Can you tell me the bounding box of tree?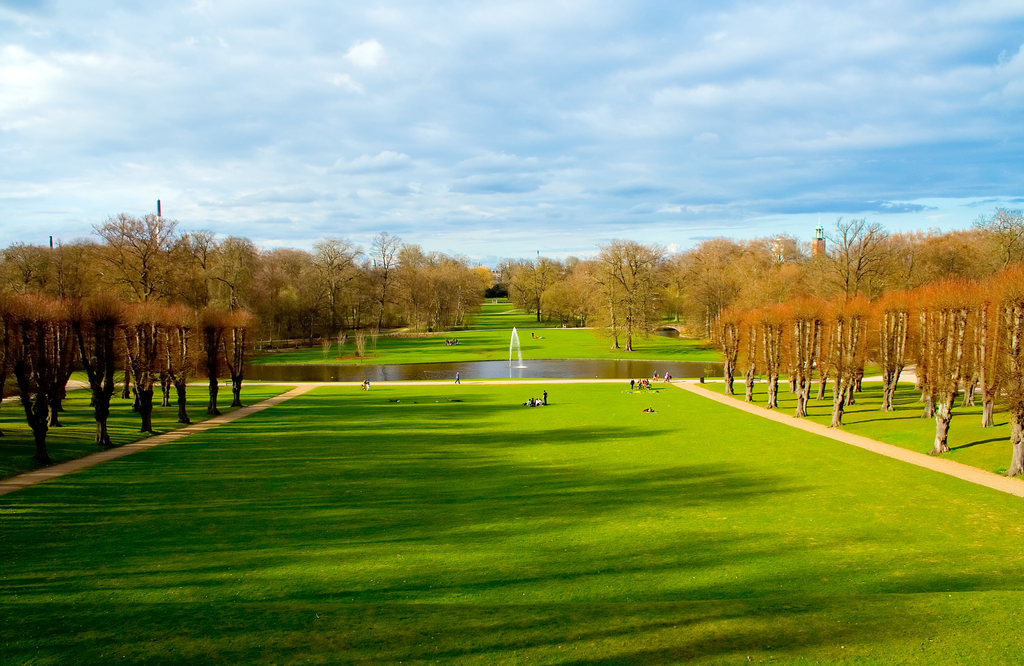
detection(584, 232, 669, 338).
